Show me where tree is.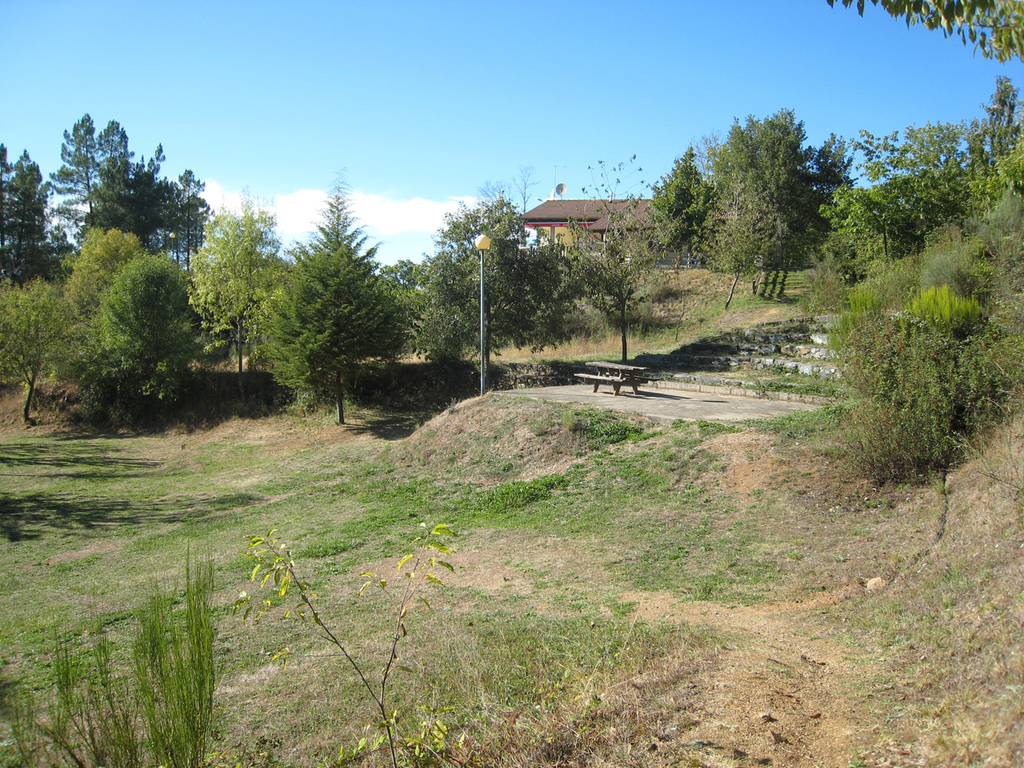
tree is at {"x1": 0, "y1": 218, "x2": 207, "y2": 439}.
